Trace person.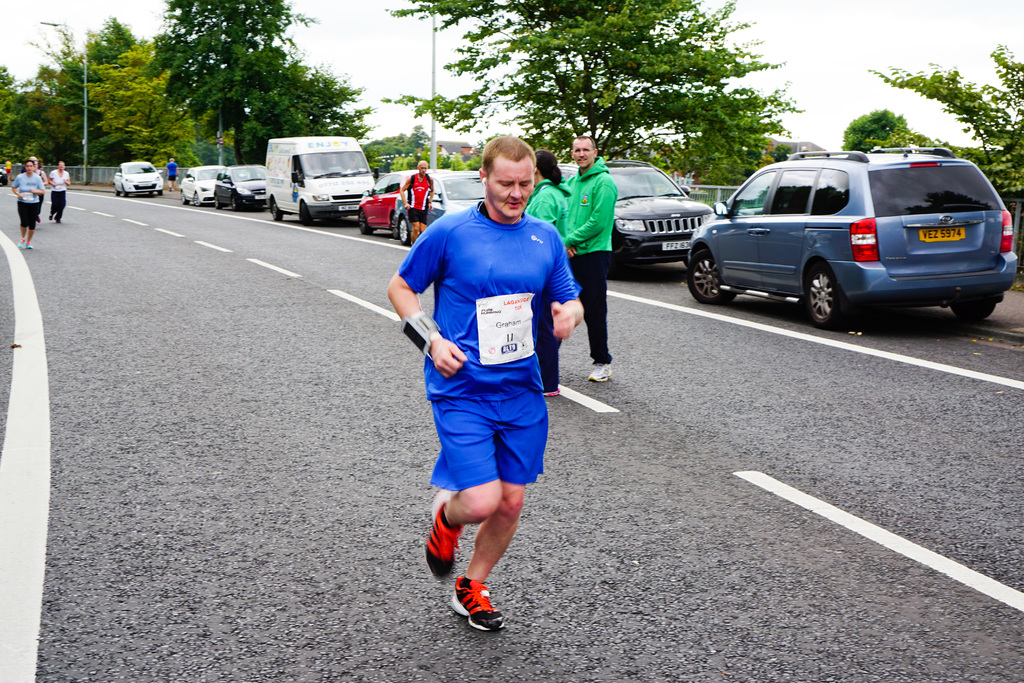
Traced to 403, 160, 434, 248.
